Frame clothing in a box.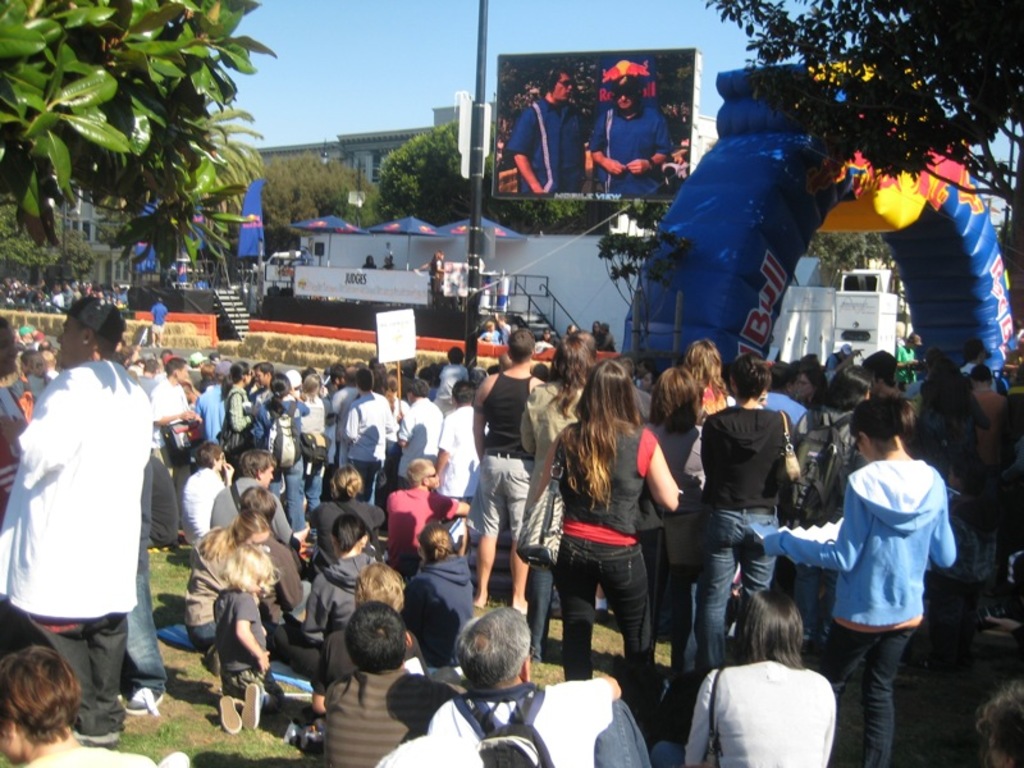
<bbox>549, 419, 662, 726</bbox>.
